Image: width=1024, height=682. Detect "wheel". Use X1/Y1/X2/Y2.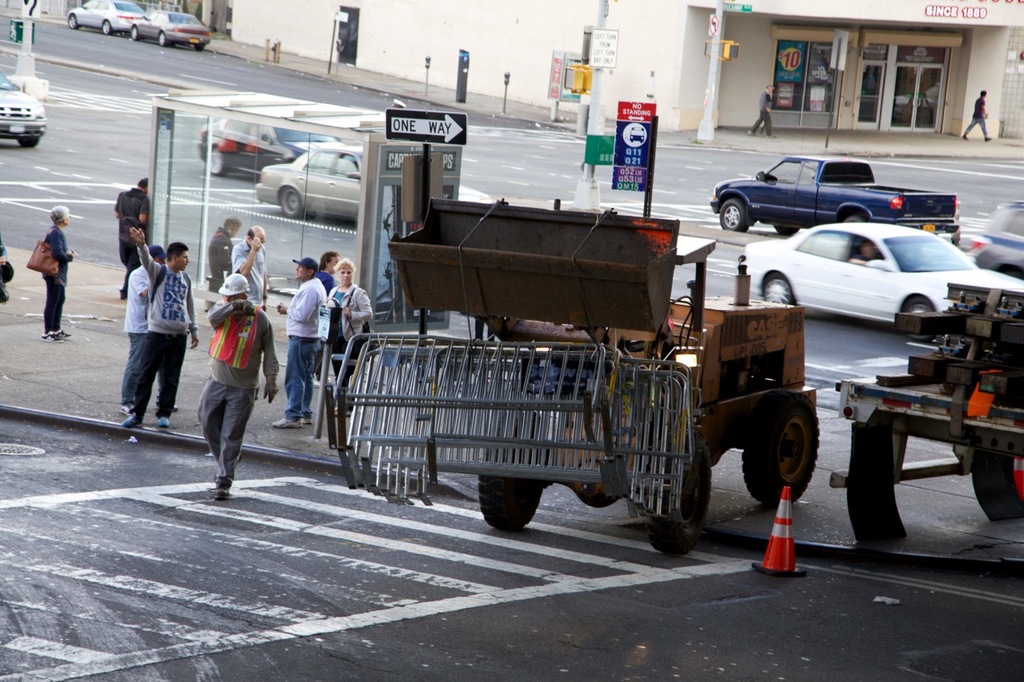
846/216/866/221.
